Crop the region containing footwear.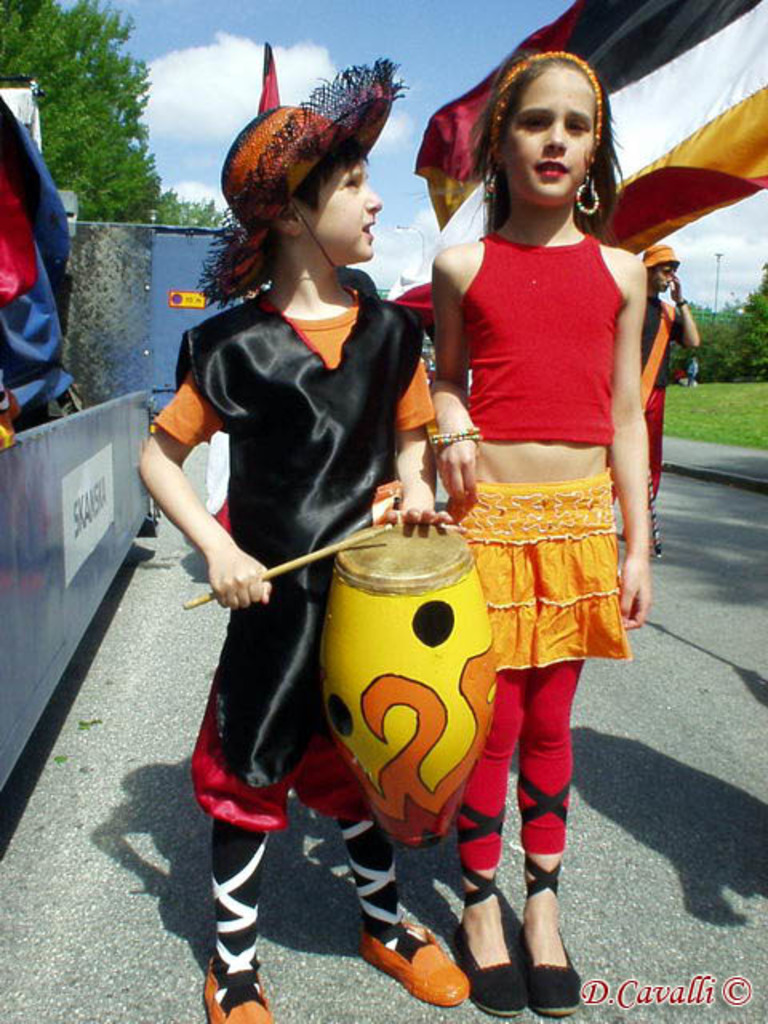
Crop region: 194, 933, 269, 1016.
